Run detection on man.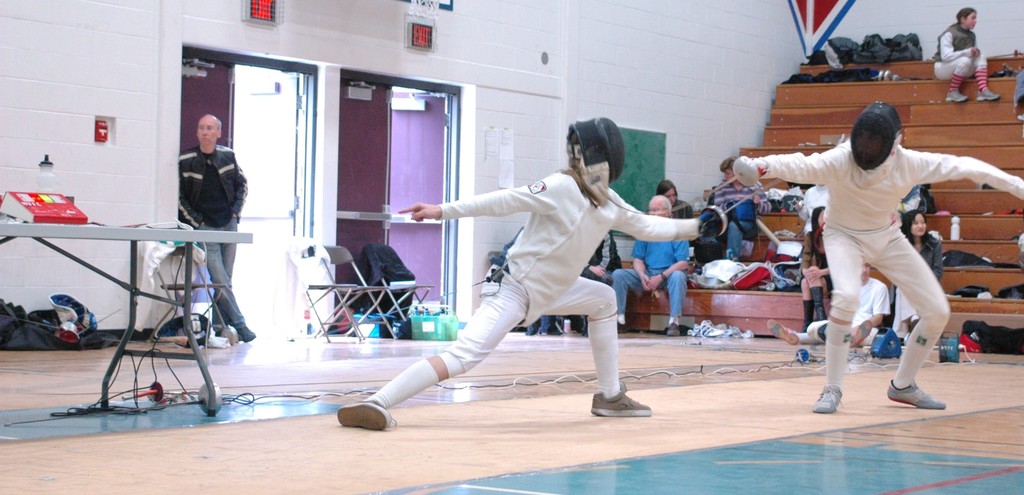
Result: 168, 102, 262, 357.
